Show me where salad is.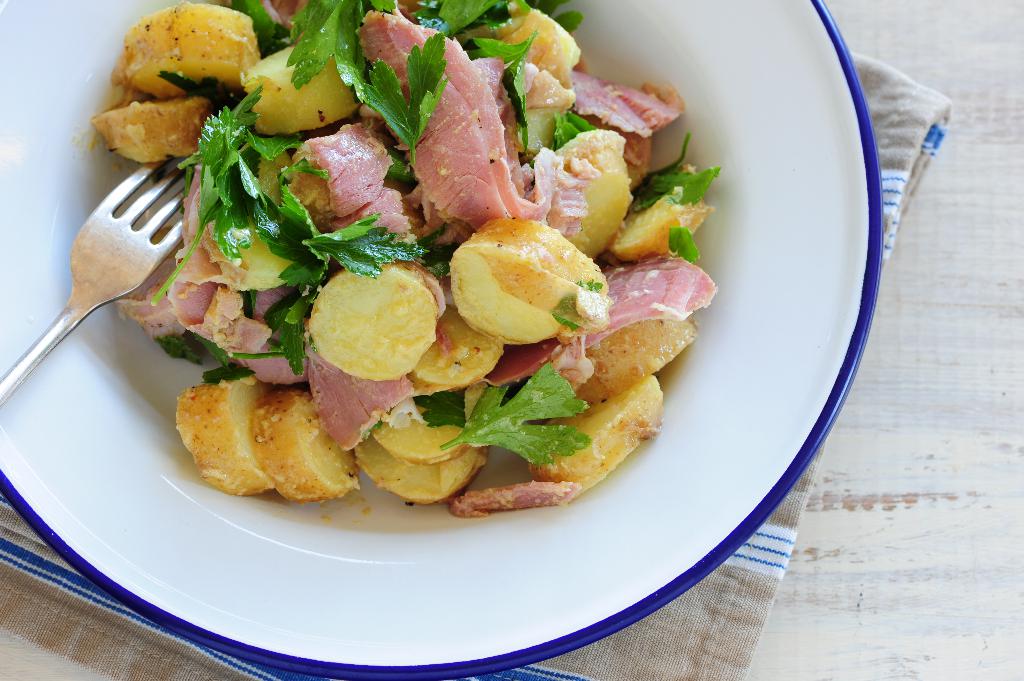
salad is at [73,0,731,550].
